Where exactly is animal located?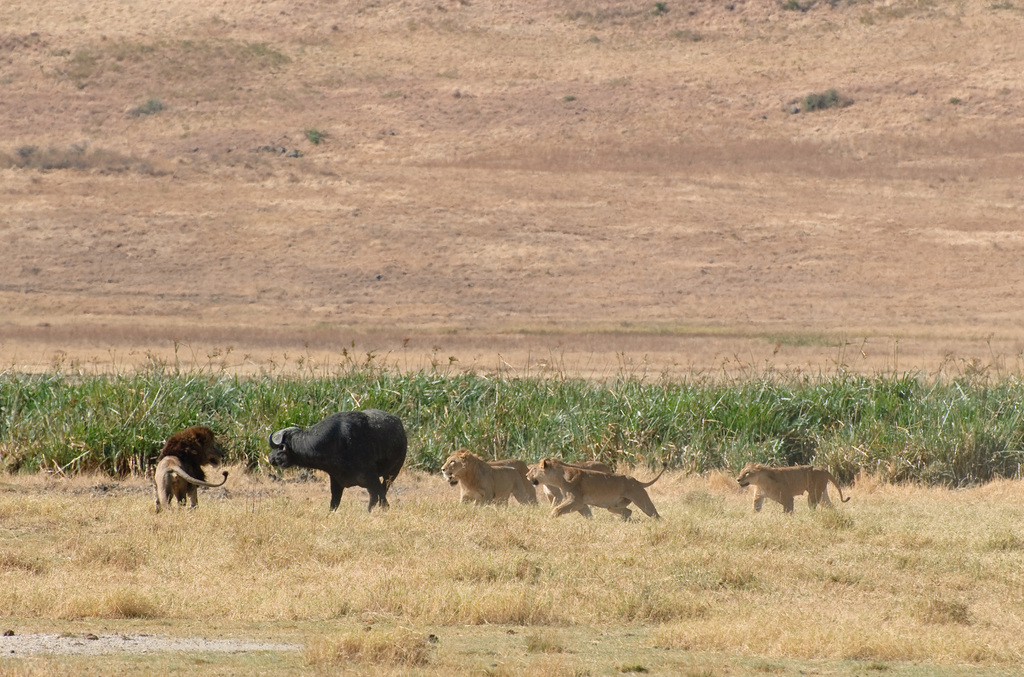
Its bounding box is 736,459,851,512.
